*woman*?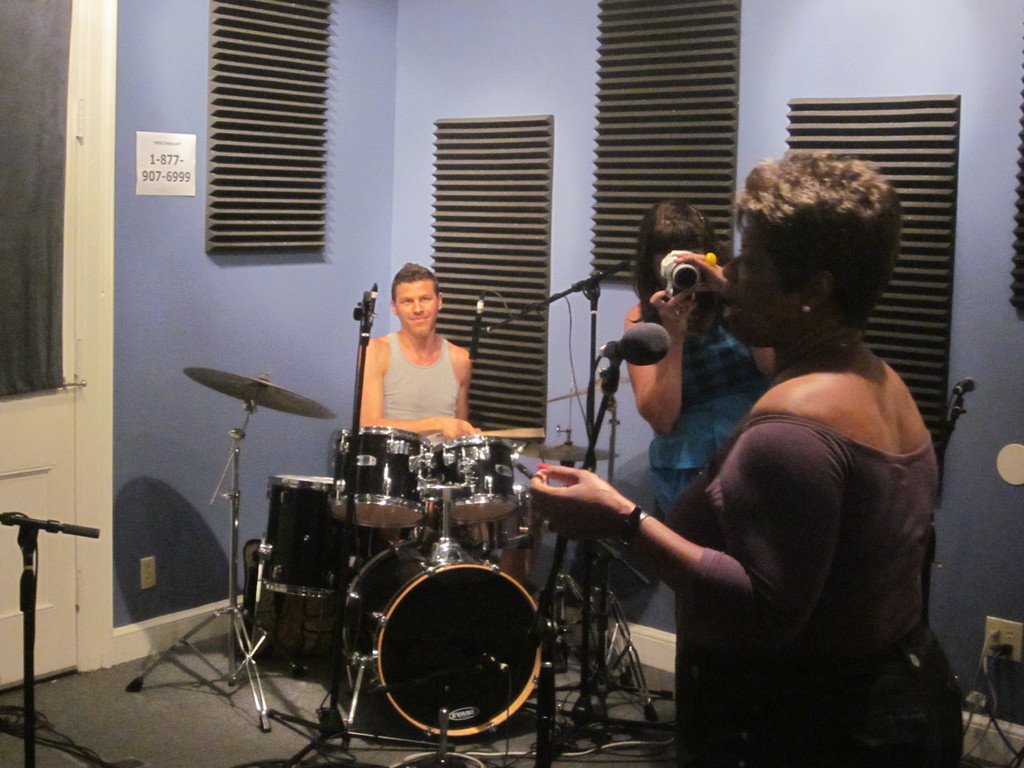
(516,164,958,767)
